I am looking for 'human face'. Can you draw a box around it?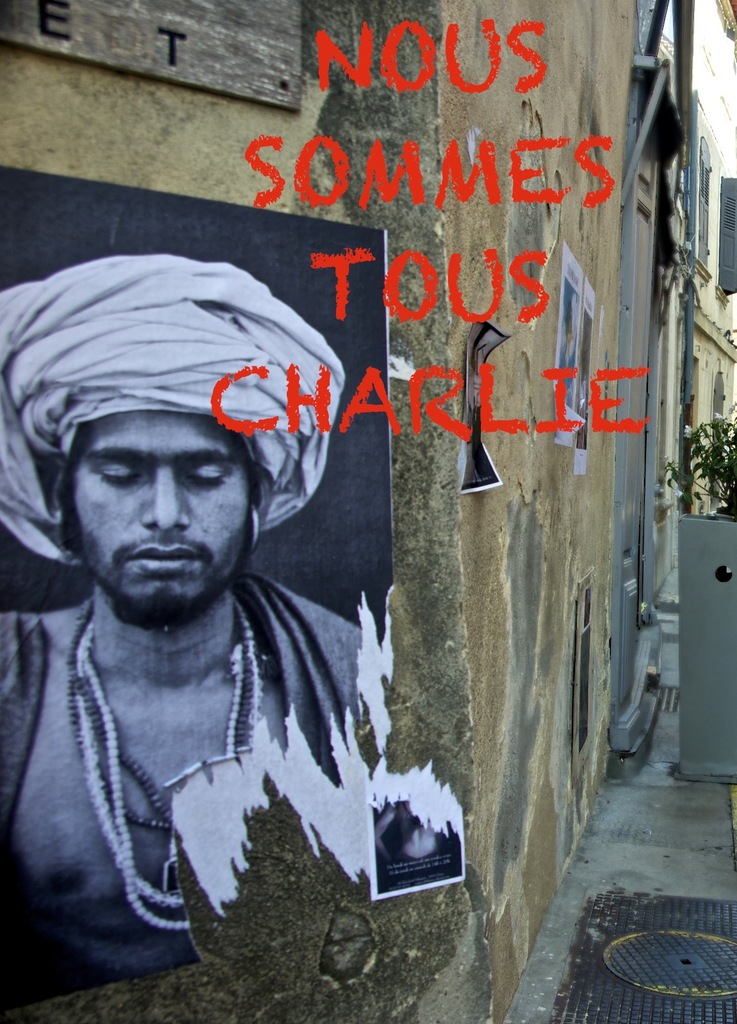
Sure, the bounding box is [x1=63, y1=405, x2=260, y2=614].
